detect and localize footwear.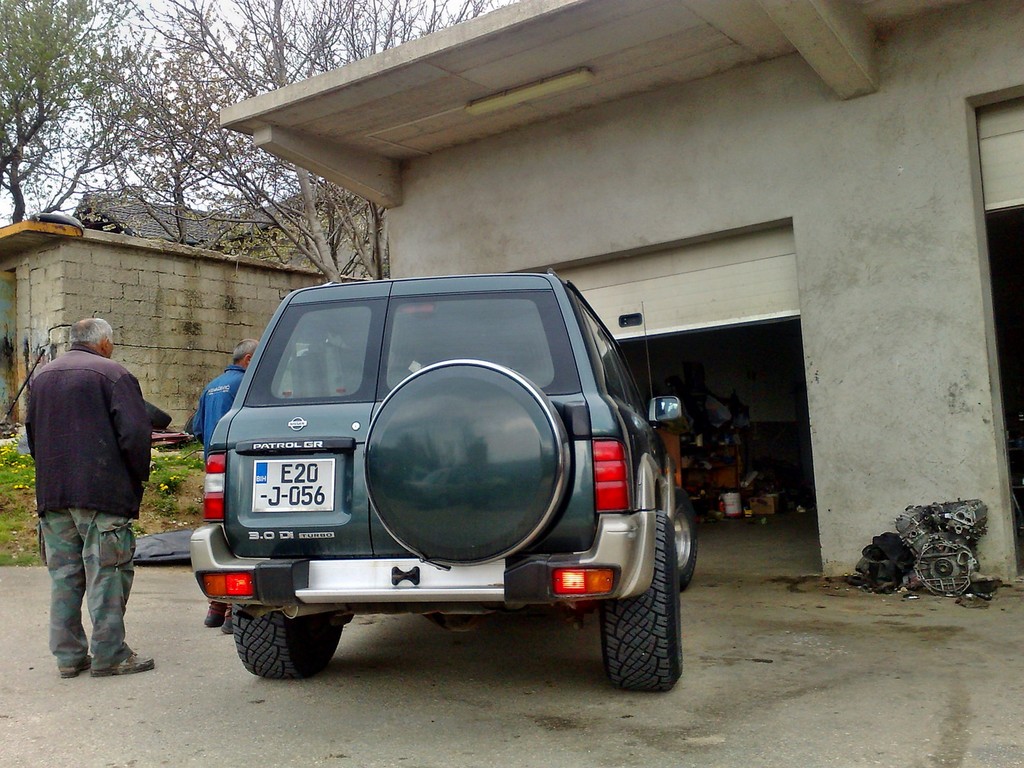
Localized at box(90, 651, 162, 678).
